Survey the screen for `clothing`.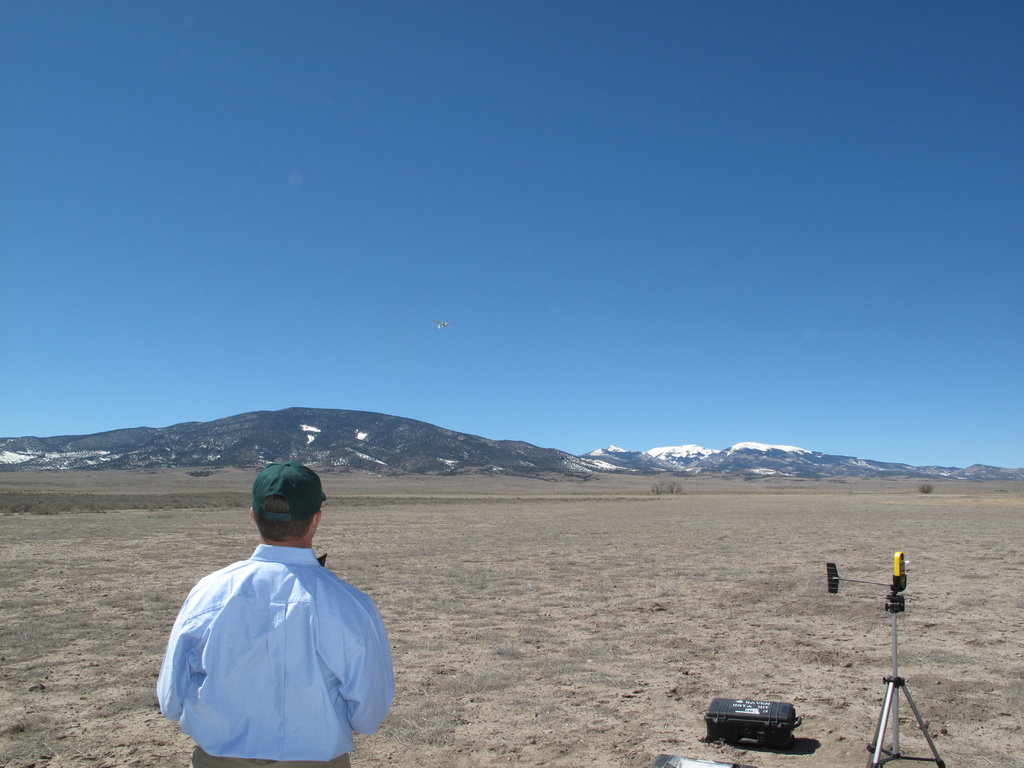
Survey found: pyautogui.locateOnScreen(150, 545, 396, 767).
